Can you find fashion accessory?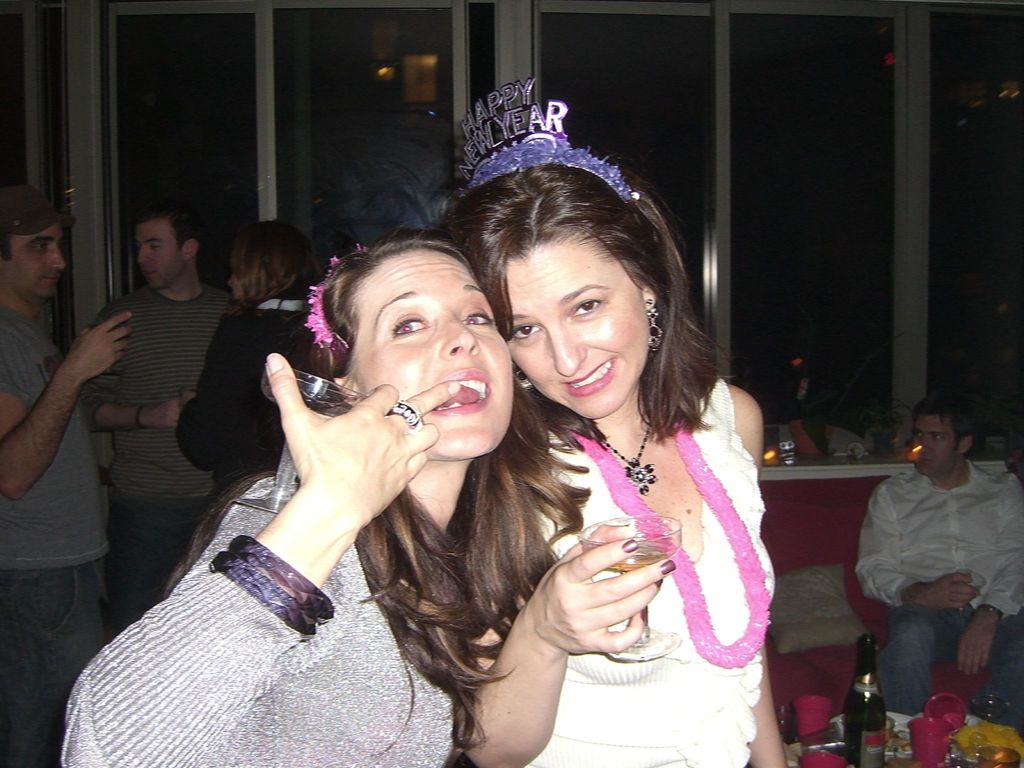
Yes, bounding box: 559 420 773 668.
